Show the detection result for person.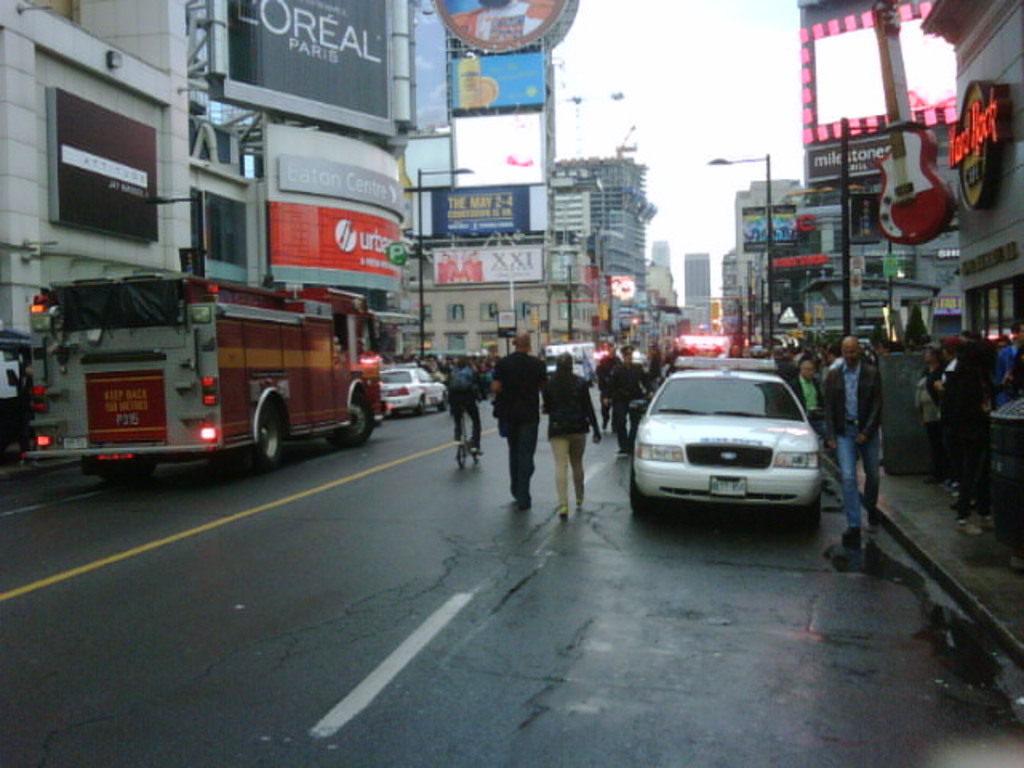
<region>491, 330, 547, 507</region>.
